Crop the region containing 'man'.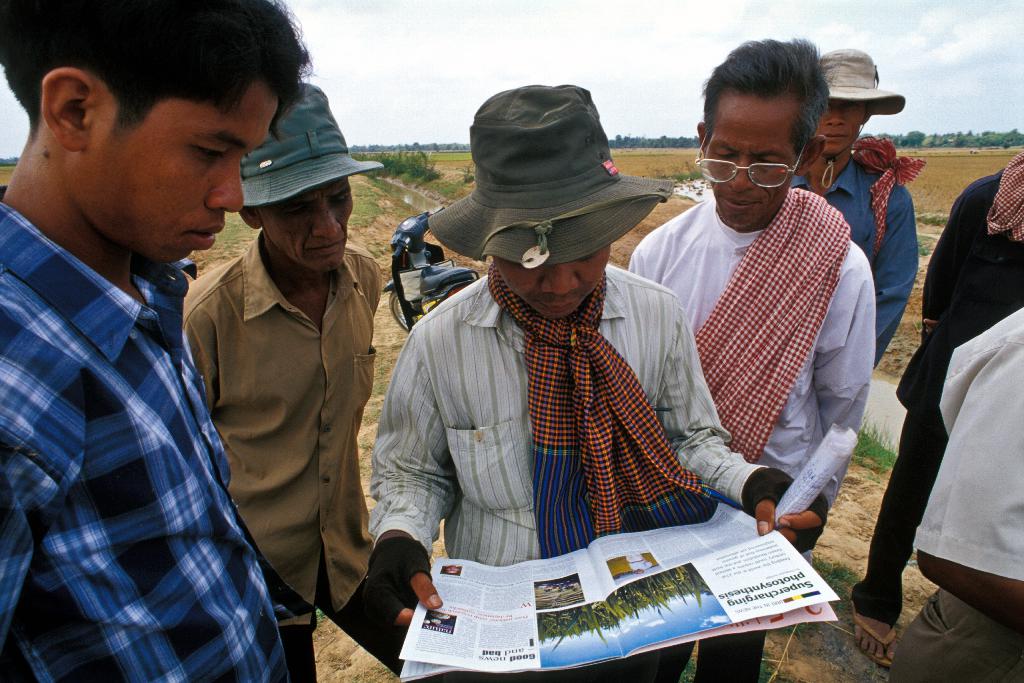
Crop region: {"x1": 365, "y1": 81, "x2": 829, "y2": 682}.
